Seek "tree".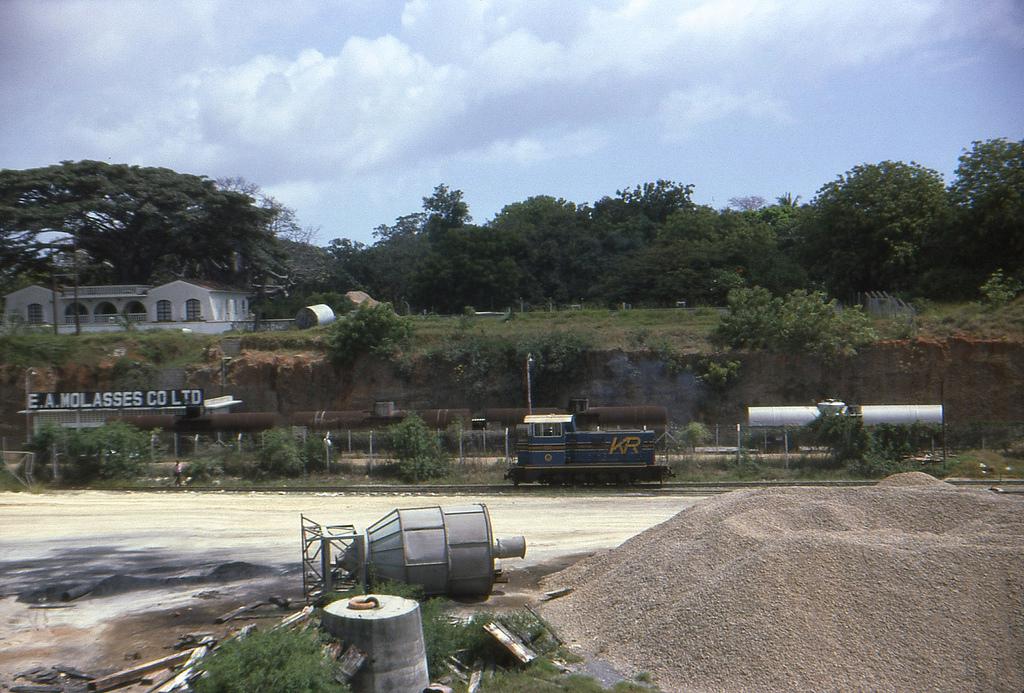
[378,418,457,483].
